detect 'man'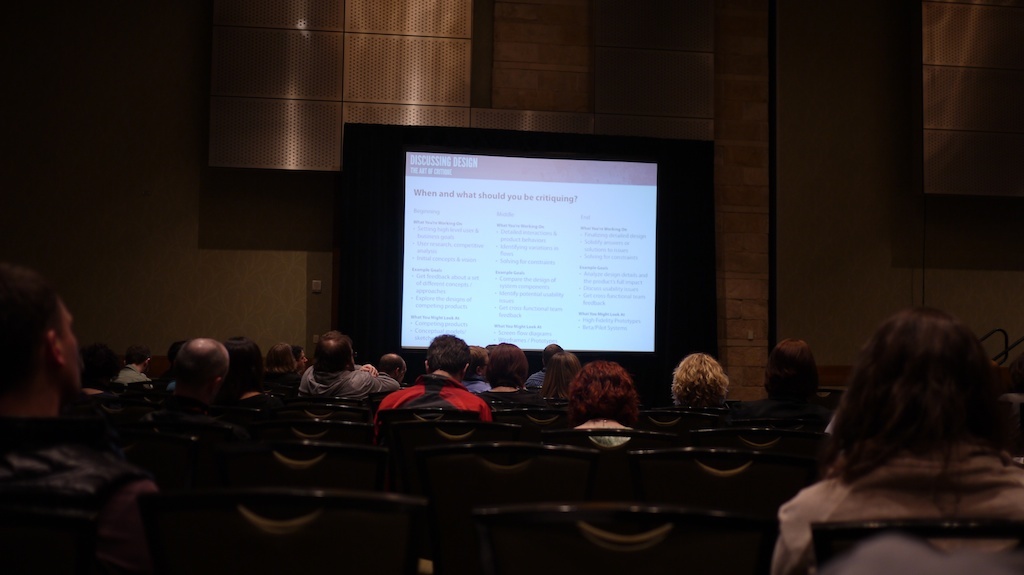
locate(106, 345, 159, 394)
